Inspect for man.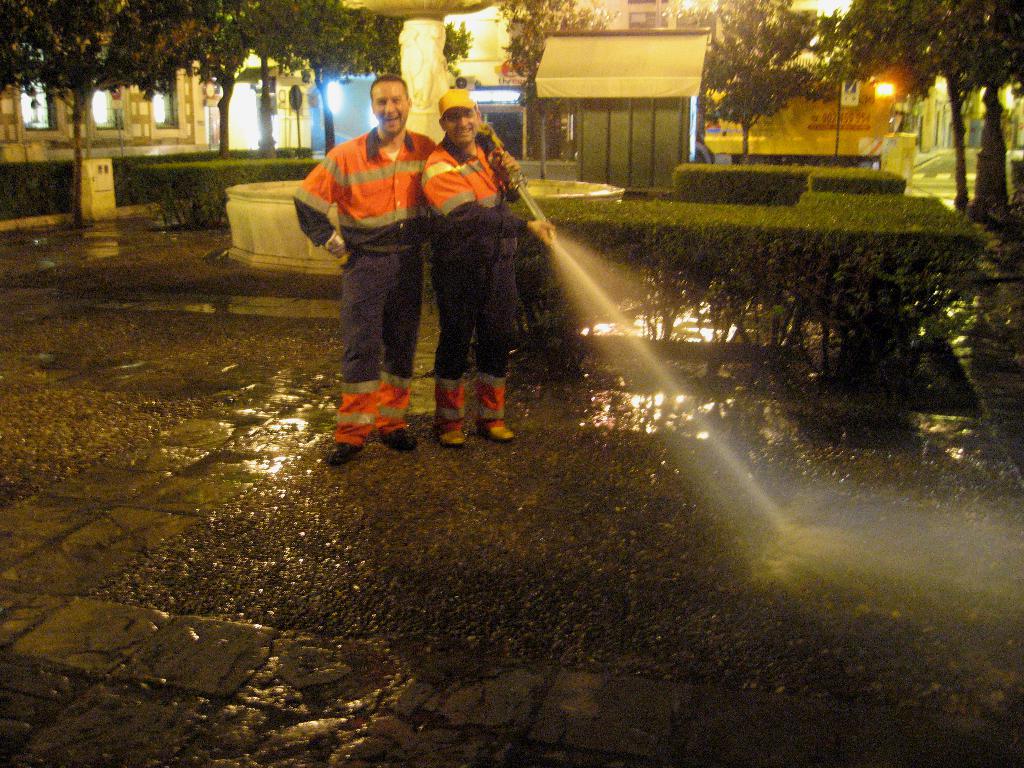
Inspection: x1=283 y1=83 x2=461 y2=458.
